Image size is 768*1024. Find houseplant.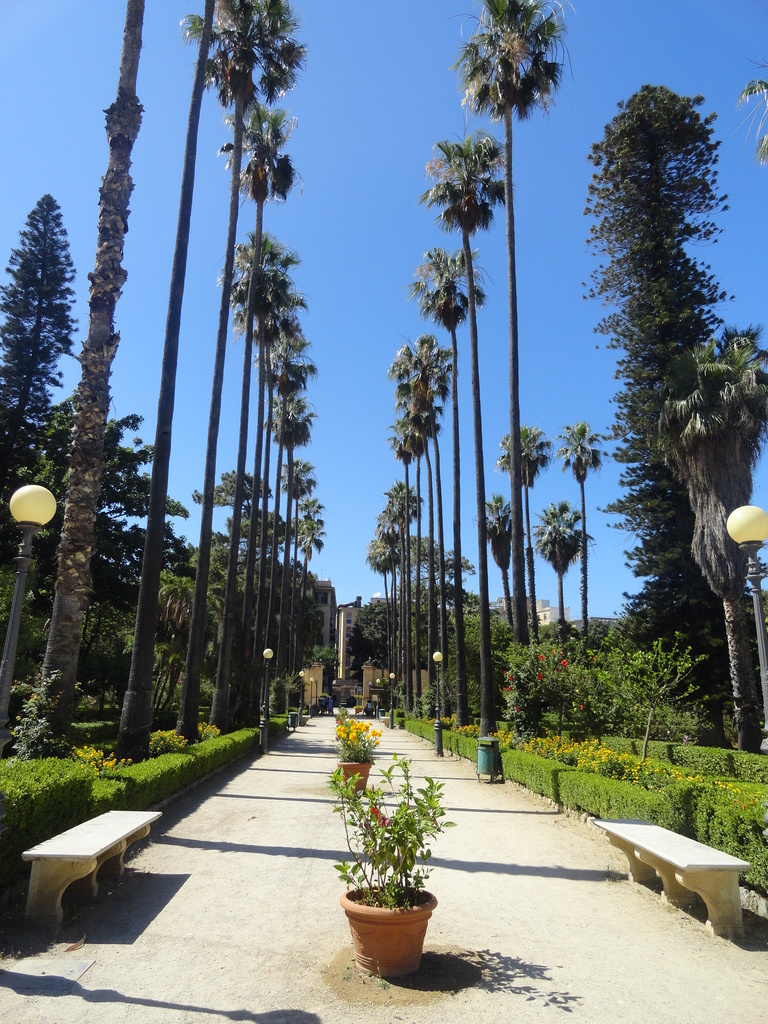
[332, 710, 383, 790].
